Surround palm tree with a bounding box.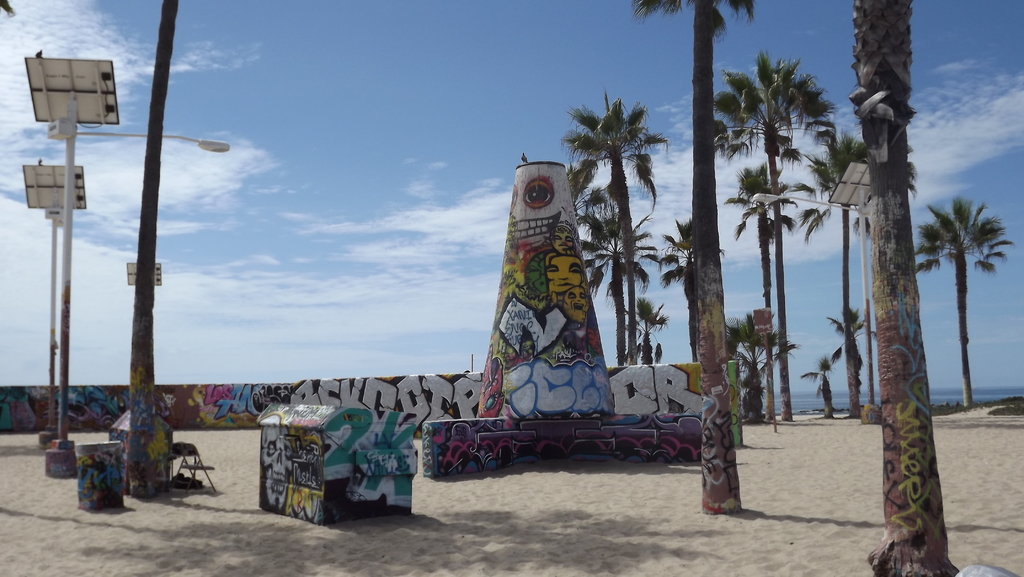
left=571, top=98, right=668, bottom=413.
